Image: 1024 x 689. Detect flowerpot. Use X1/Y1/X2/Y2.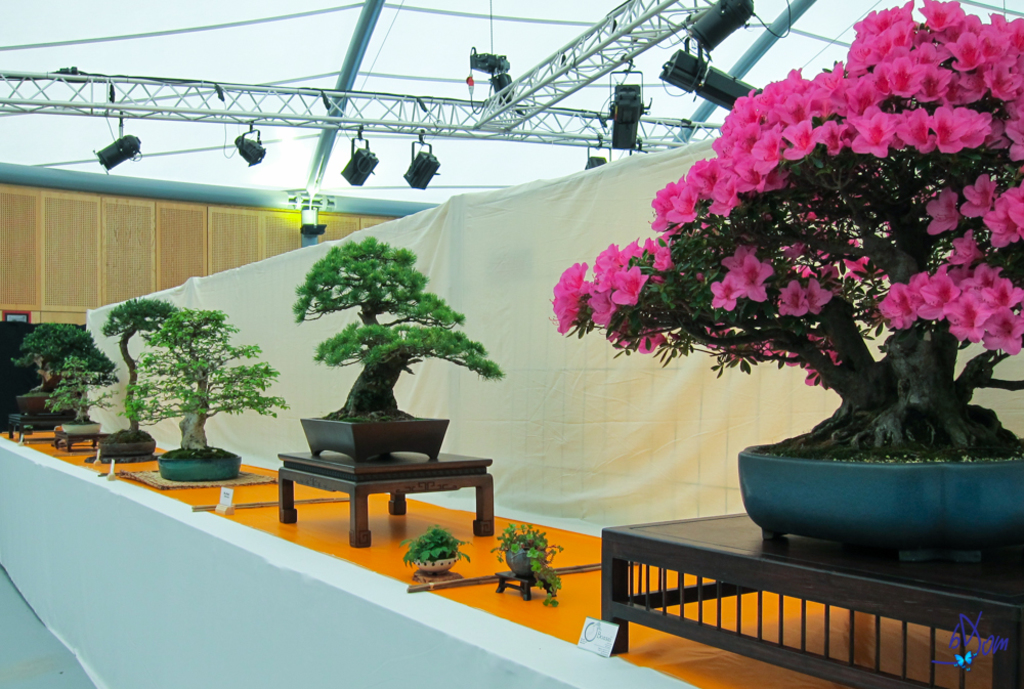
96/436/152/457.
